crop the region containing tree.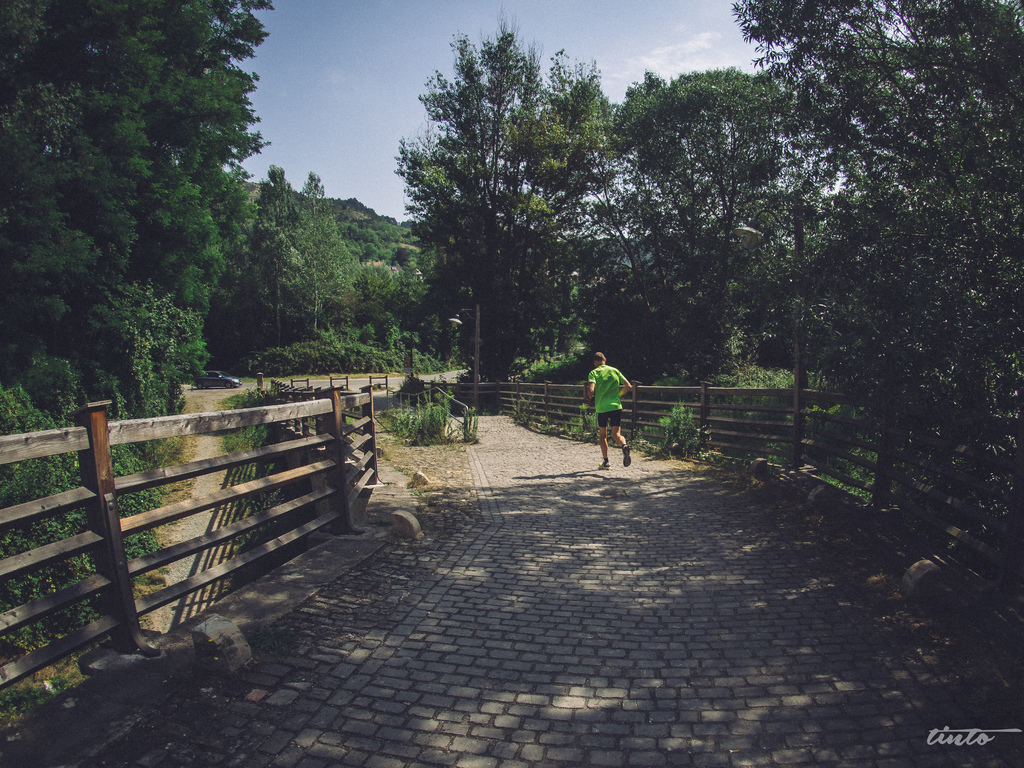
Crop region: (x1=603, y1=67, x2=799, y2=381).
